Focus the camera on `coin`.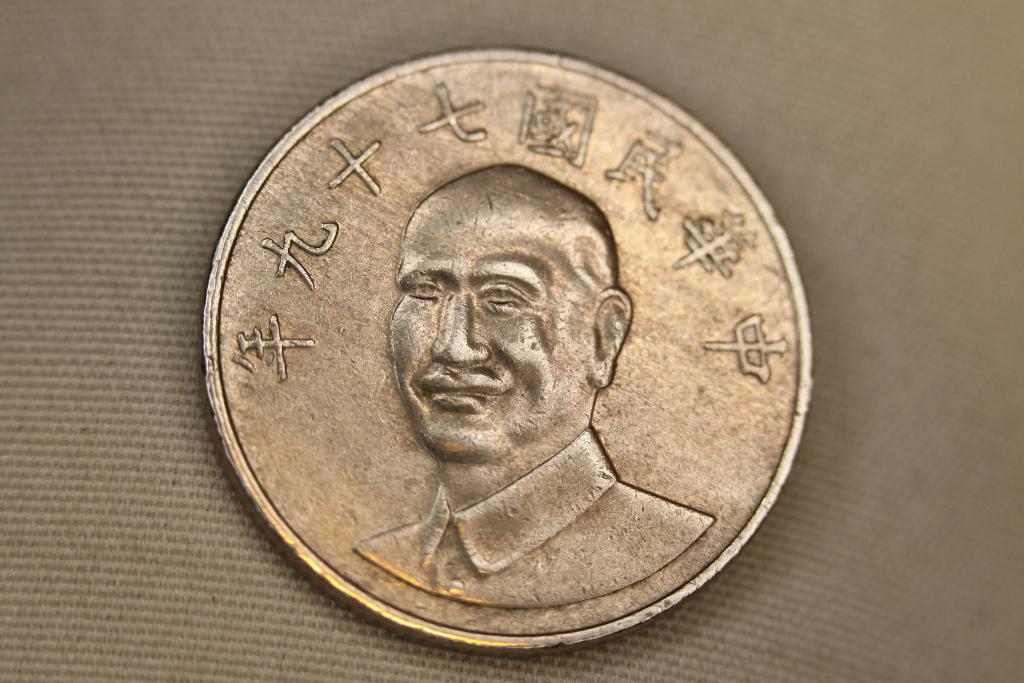
Focus region: rect(205, 49, 808, 656).
